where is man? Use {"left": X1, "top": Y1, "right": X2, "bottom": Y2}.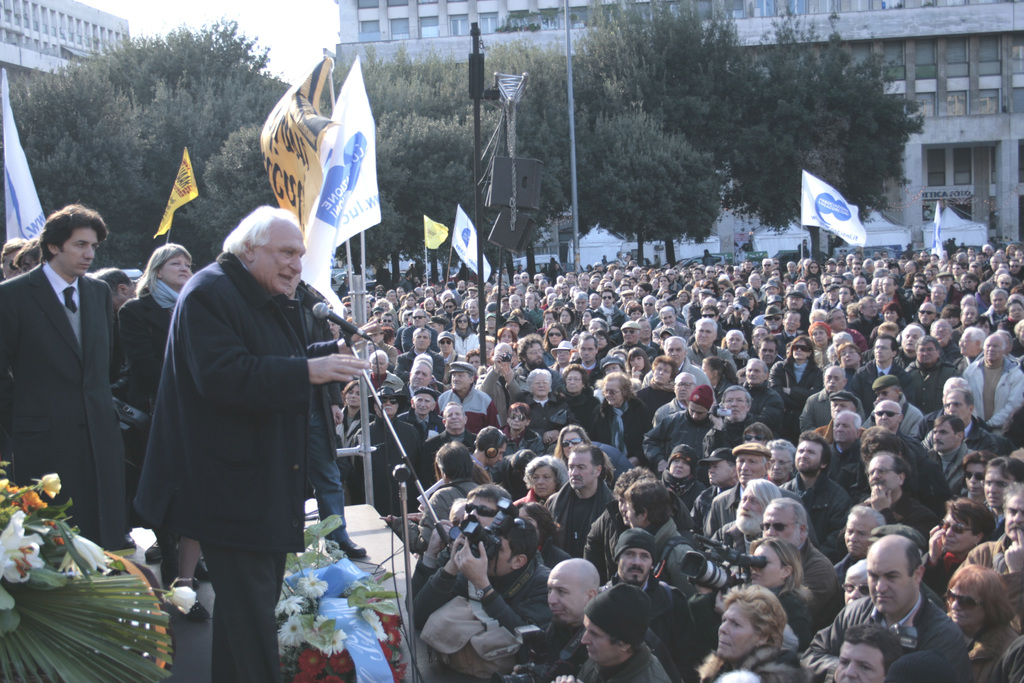
{"left": 621, "top": 318, "right": 652, "bottom": 359}.
